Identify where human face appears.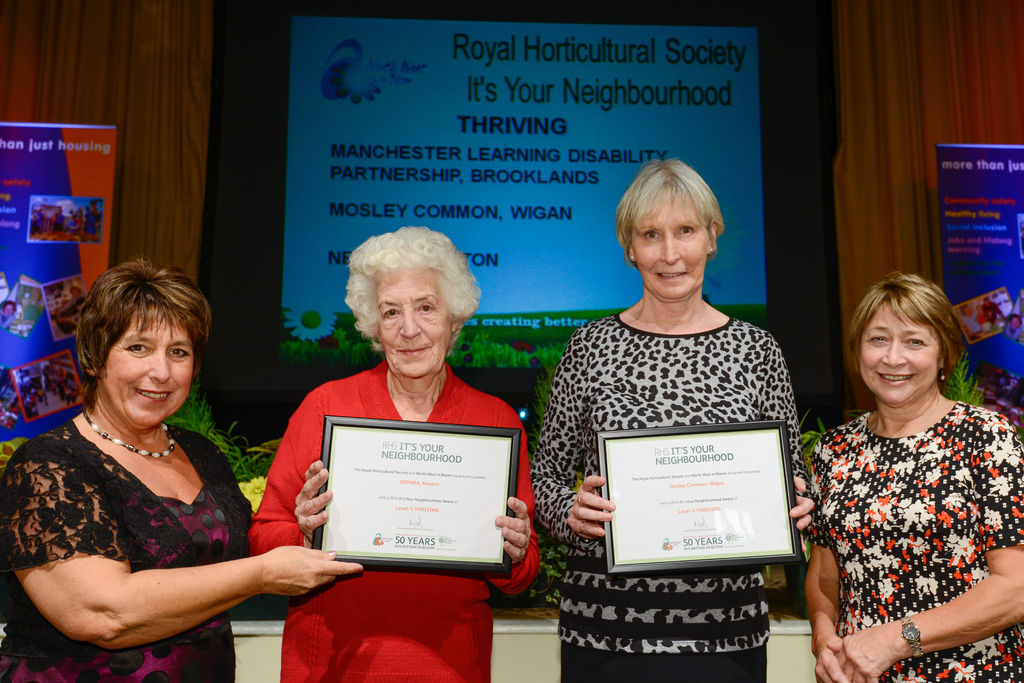
Appears at BBox(634, 199, 705, 293).
